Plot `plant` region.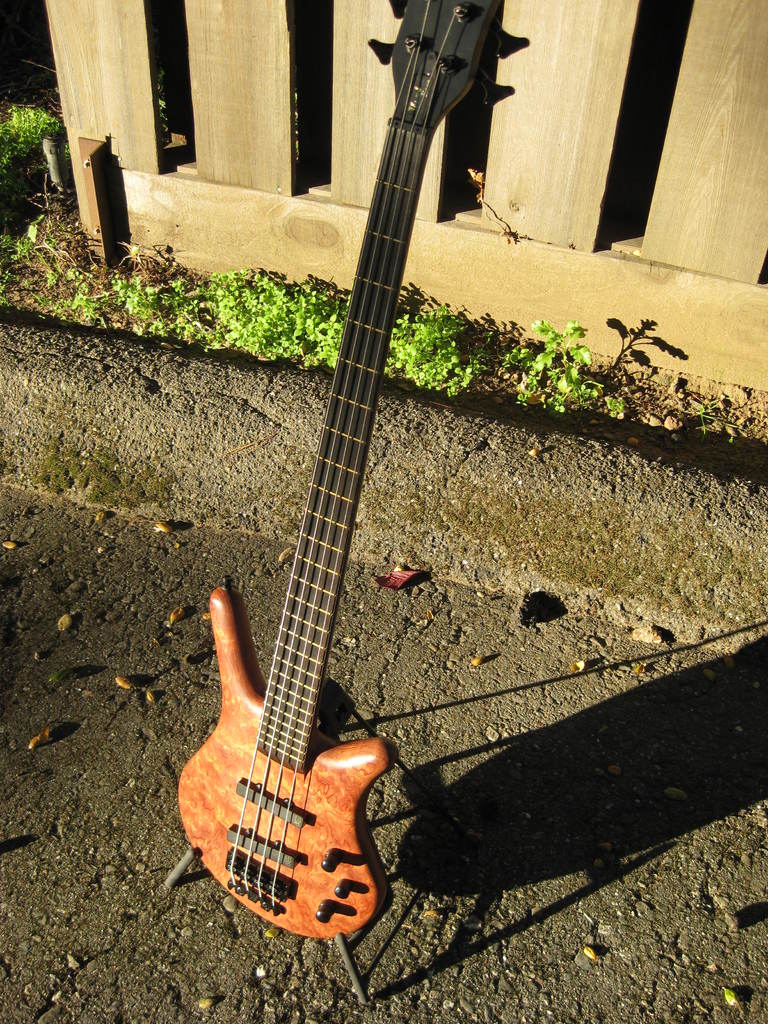
Plotted at (303, 289, 359, 410).
